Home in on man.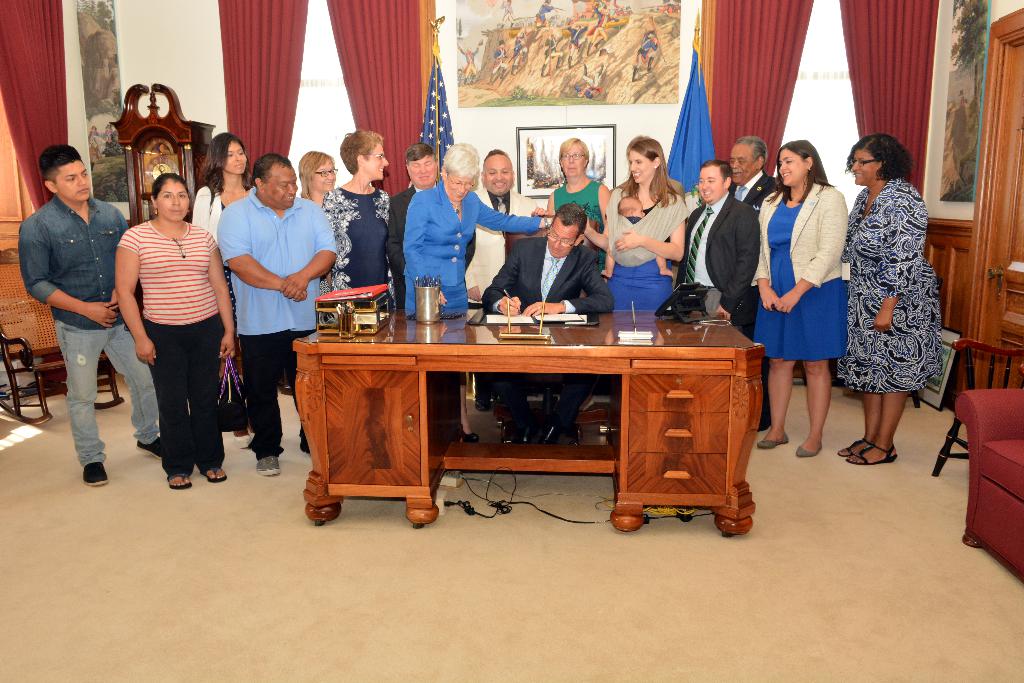
Homed in at (733,138,776,425).
